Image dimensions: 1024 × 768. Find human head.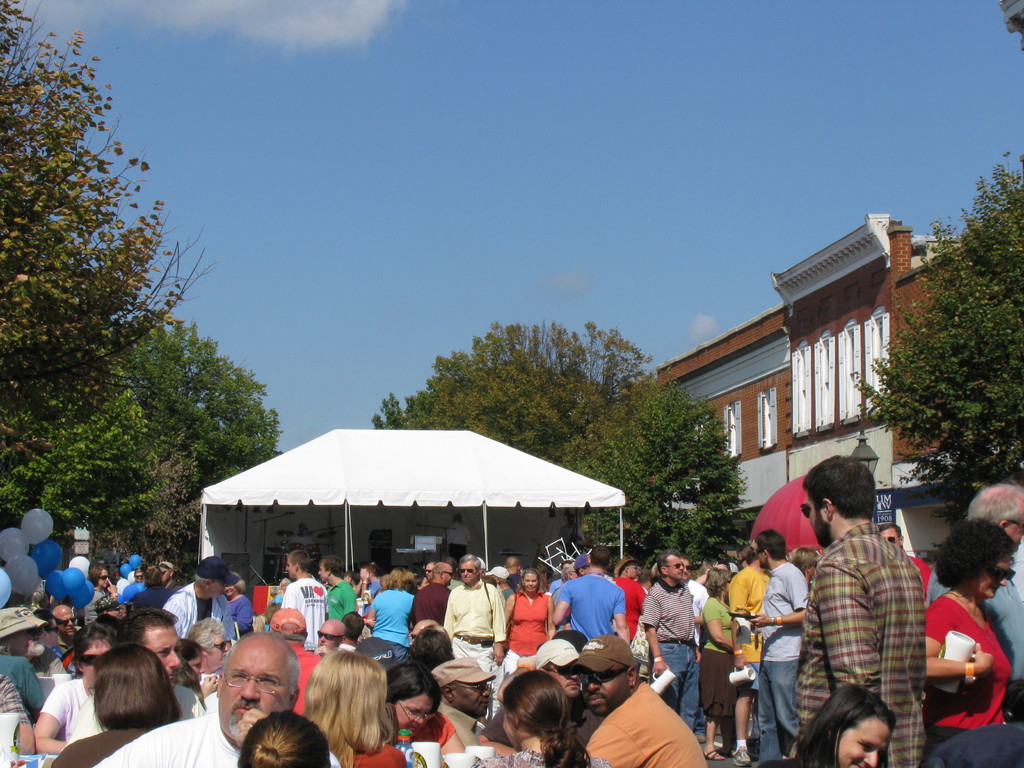
[452, 516, 461, 524].
